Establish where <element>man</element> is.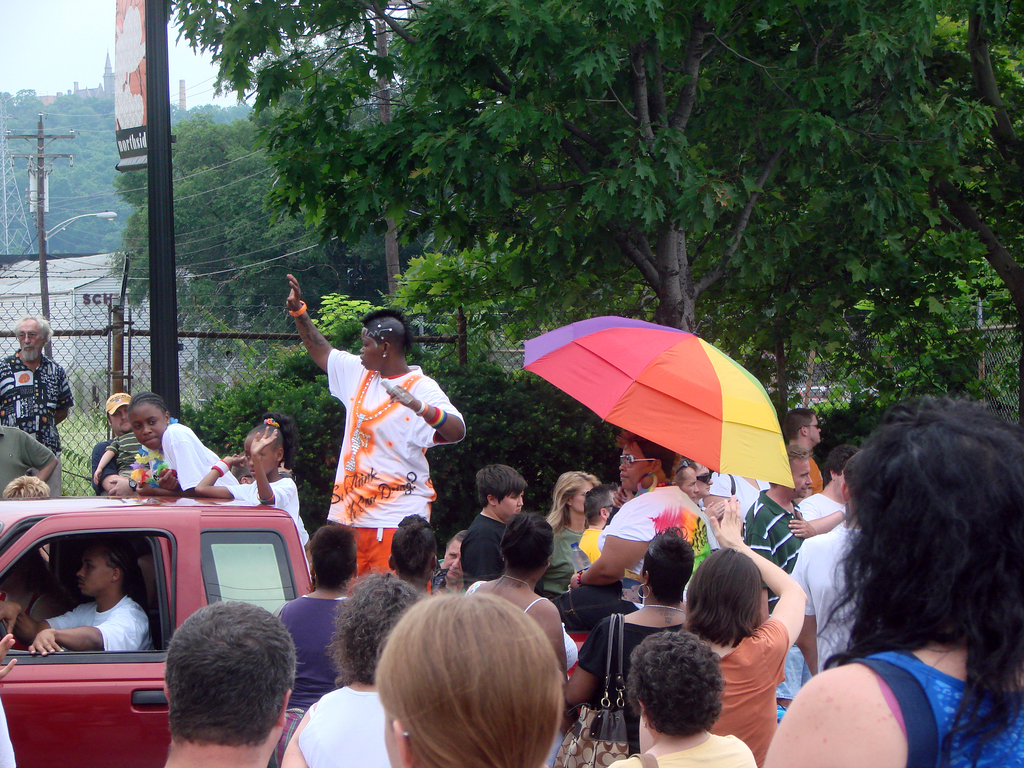
Established at detection(0, 535, 154, 664).
